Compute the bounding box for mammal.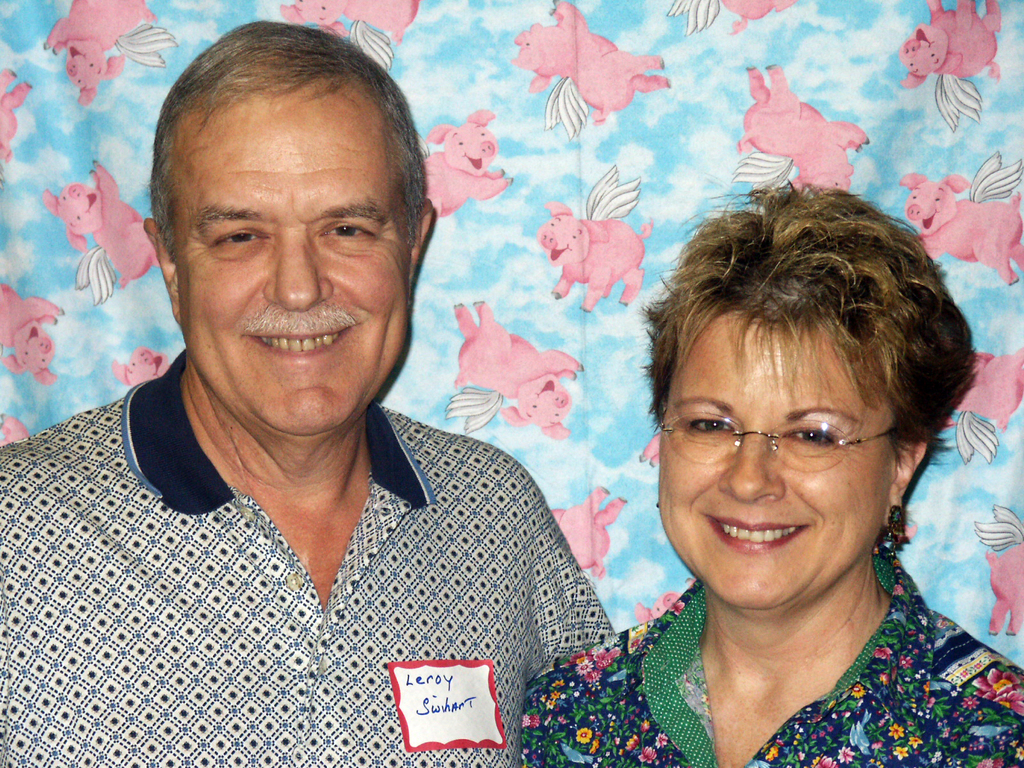
box=[539, 163, 1016, 767].
